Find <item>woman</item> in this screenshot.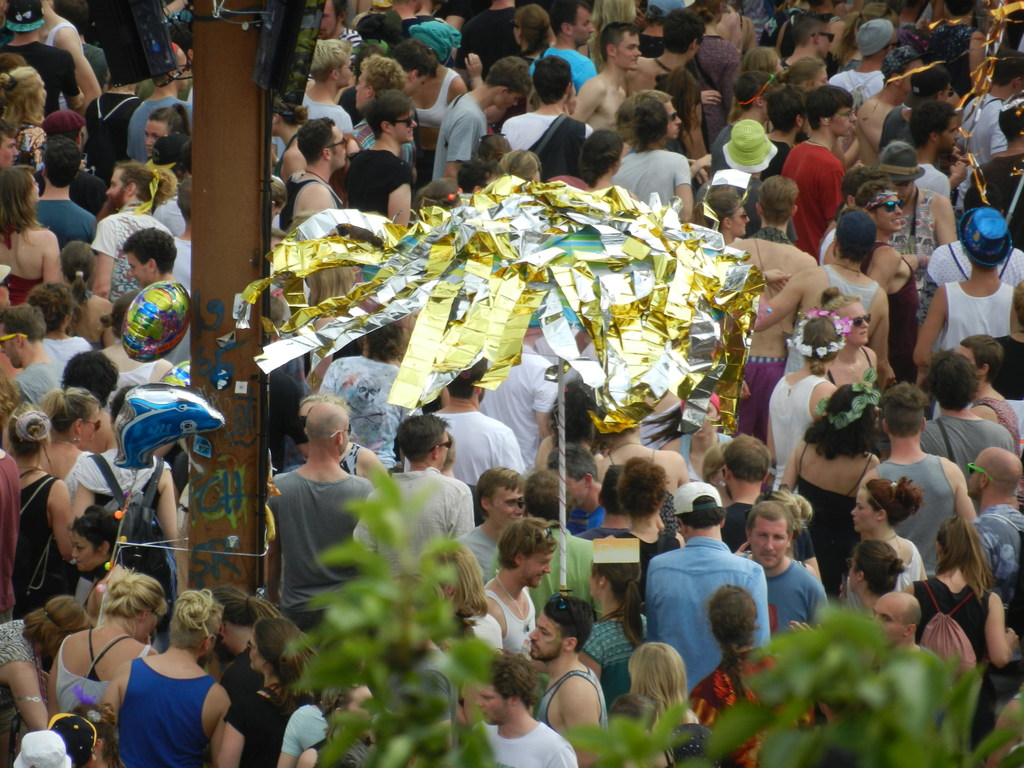
The bounding box for <item>woman</item> is crop(607, 452, 690, 557).
